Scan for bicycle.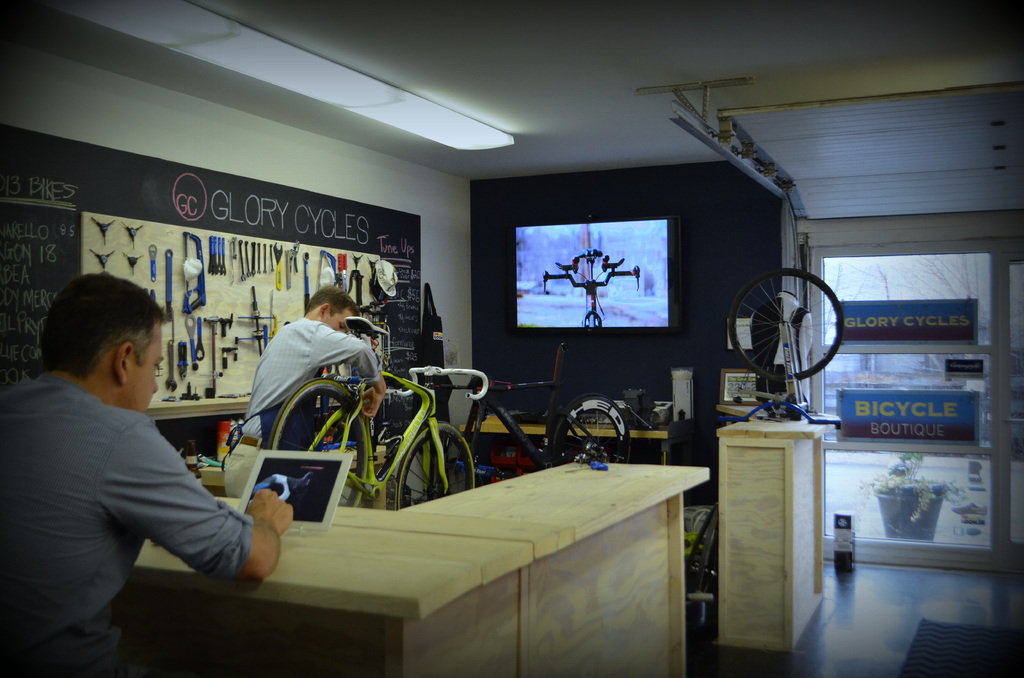
Scan result: box(463, 381, 624, 474).
